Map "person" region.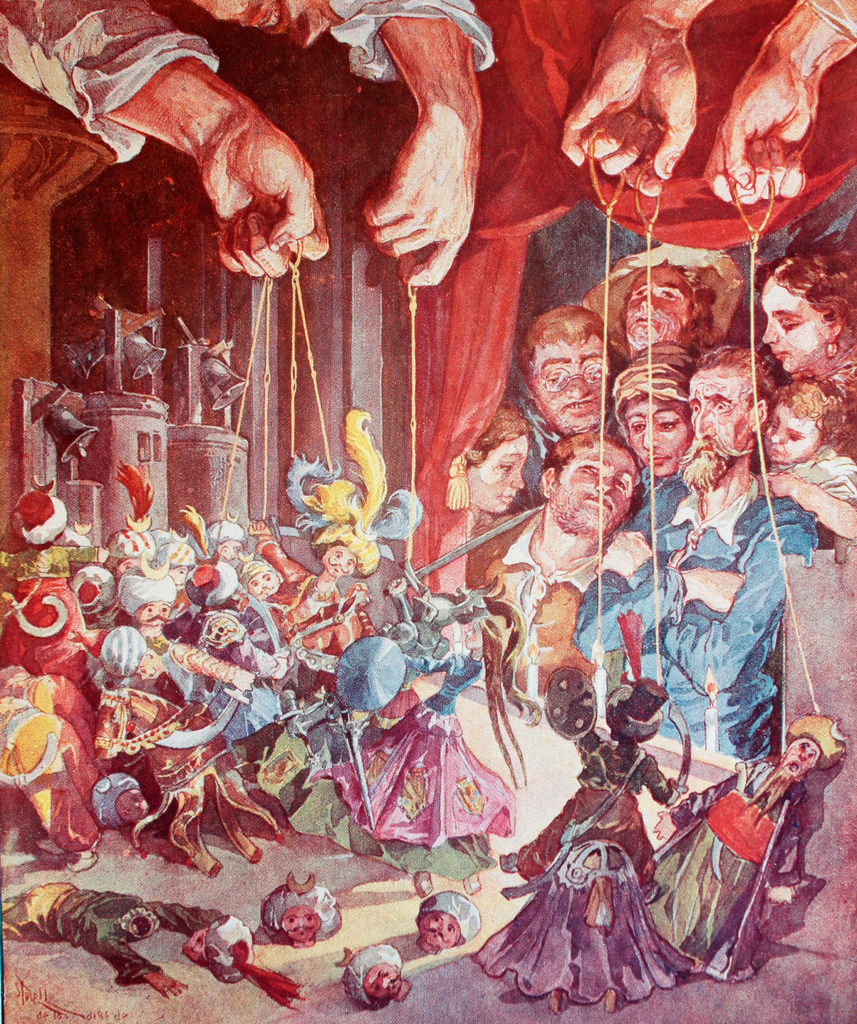
Mapped to left=589, top=249, right=758, bottom=375.
